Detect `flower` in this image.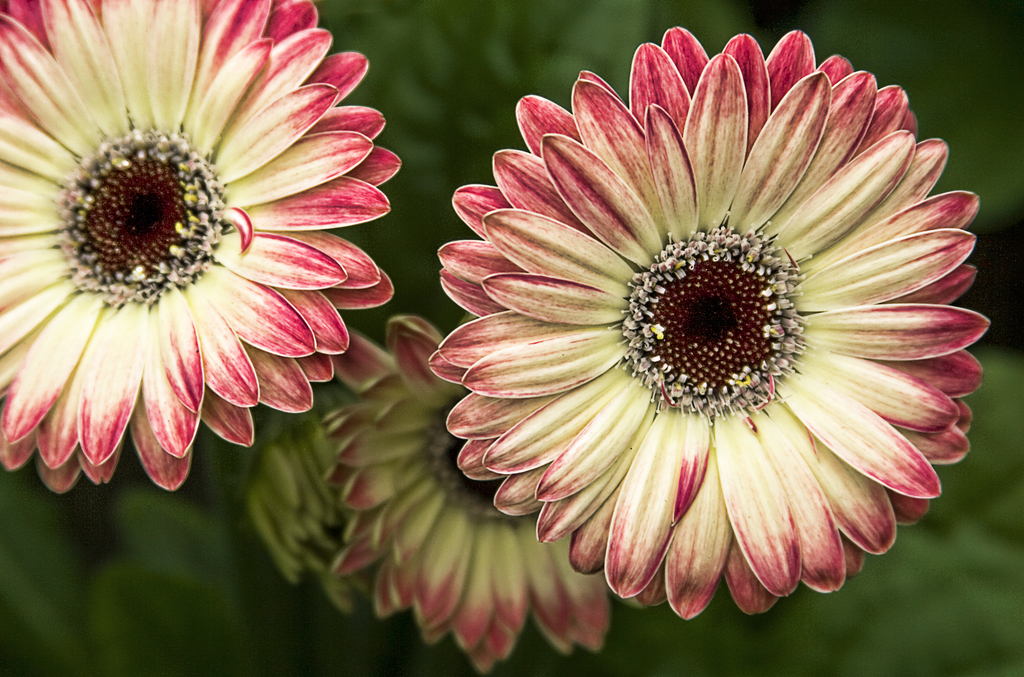
Detection: (0,0,400,494).
